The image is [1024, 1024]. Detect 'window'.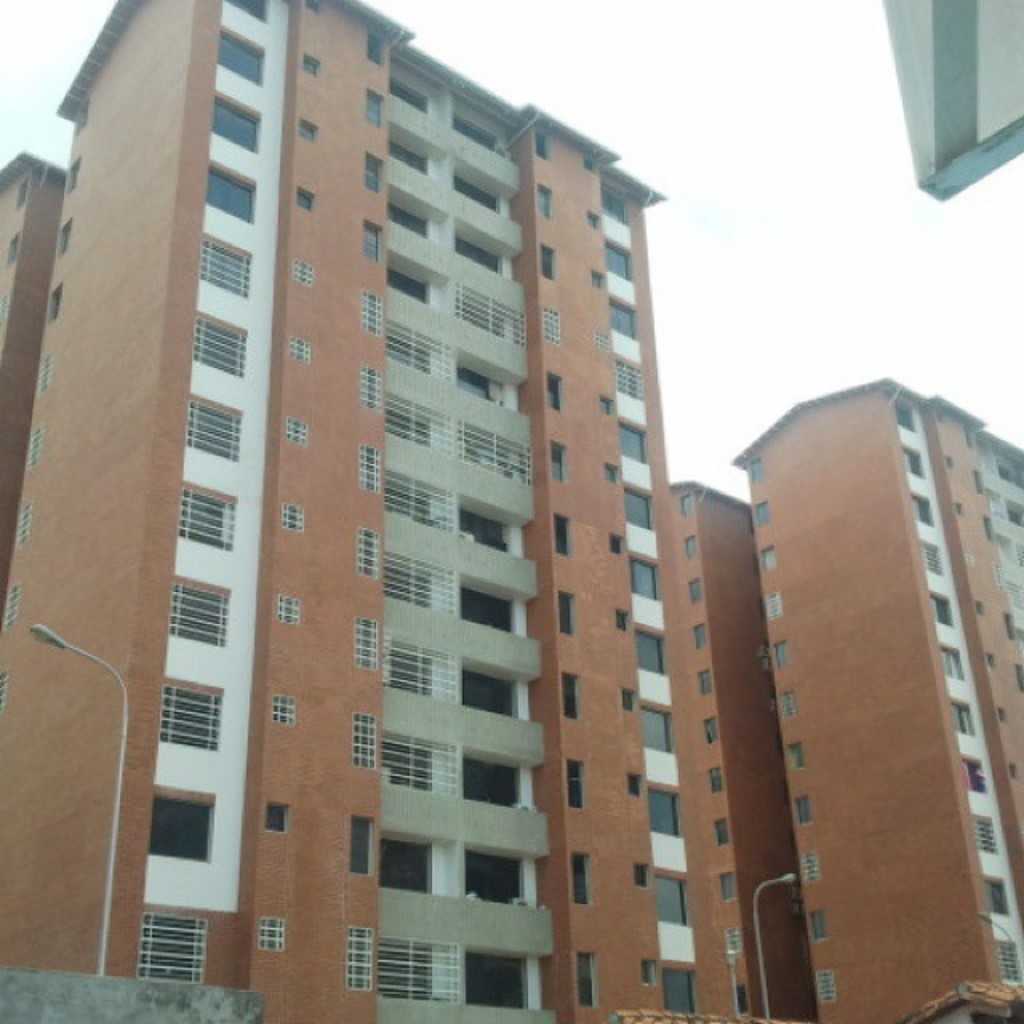
Detection: {"x1": 558, "y1": 669, "x2": 581, "y2": 717}.
